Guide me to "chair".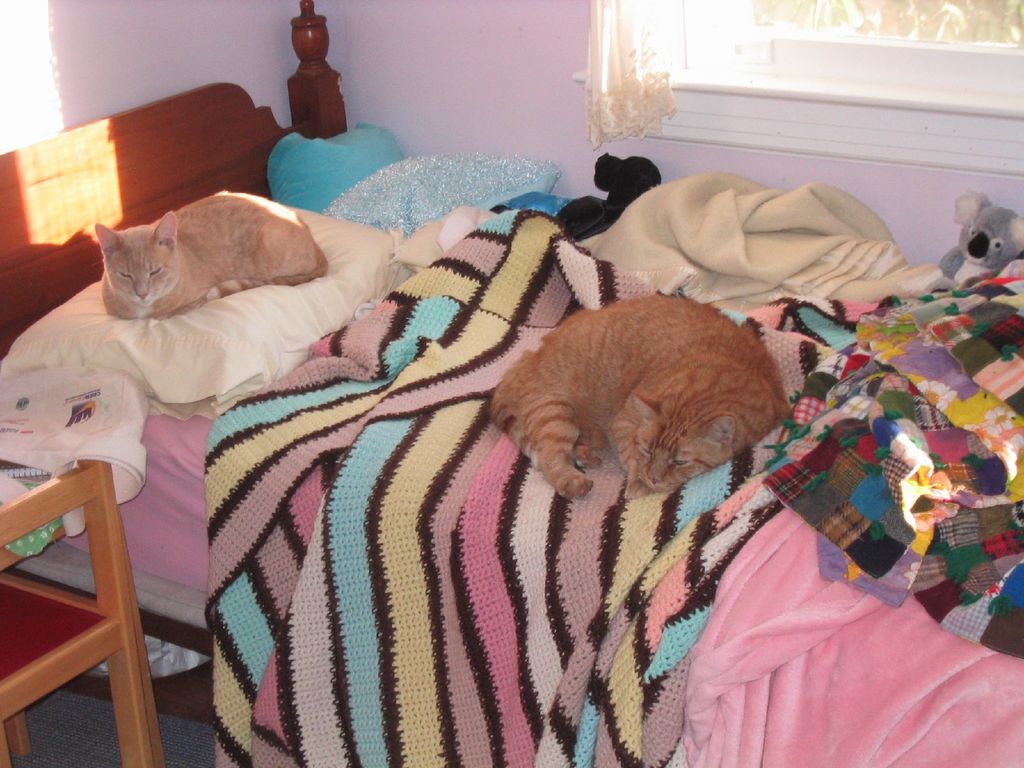
Guidance: <box>0,426,177,746</box>.
